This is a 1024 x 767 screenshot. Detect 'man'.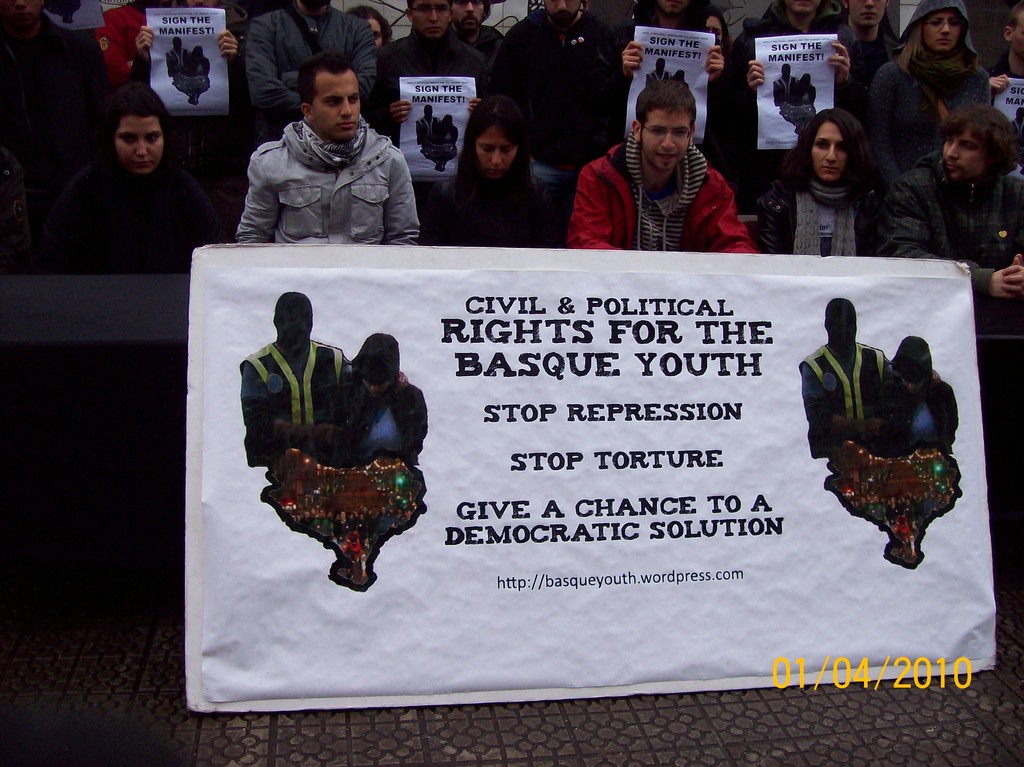
381, 0, 468, 173.
